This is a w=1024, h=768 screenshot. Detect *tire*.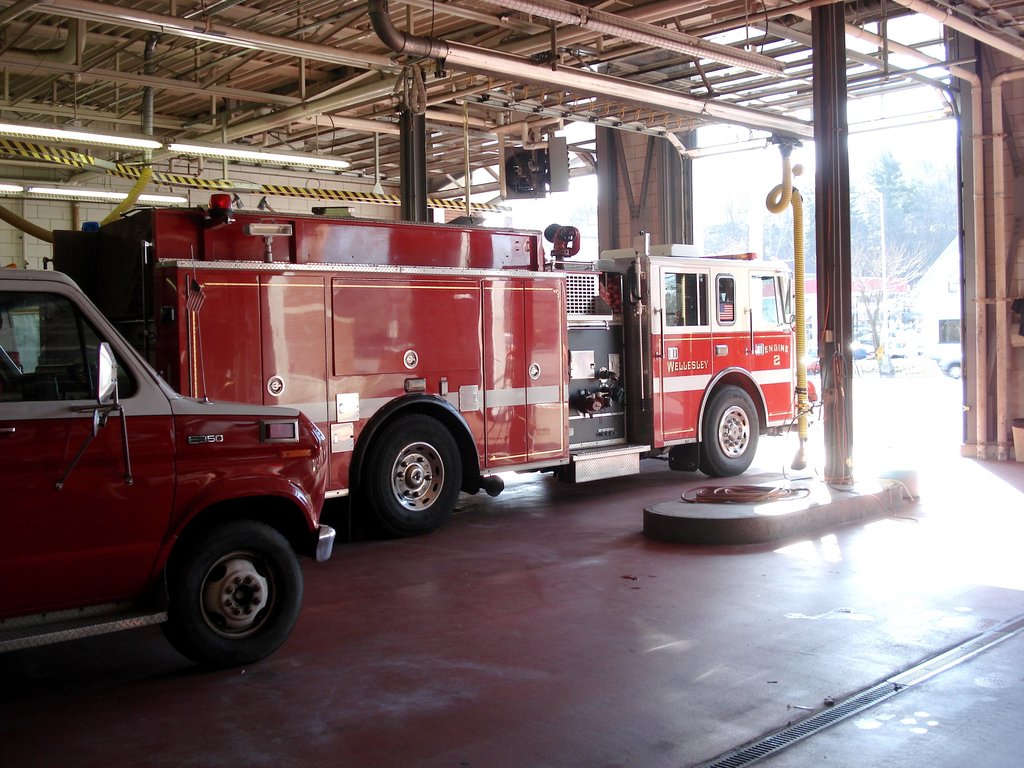
(x1=166, y1=515, x2=306, y2=669).
